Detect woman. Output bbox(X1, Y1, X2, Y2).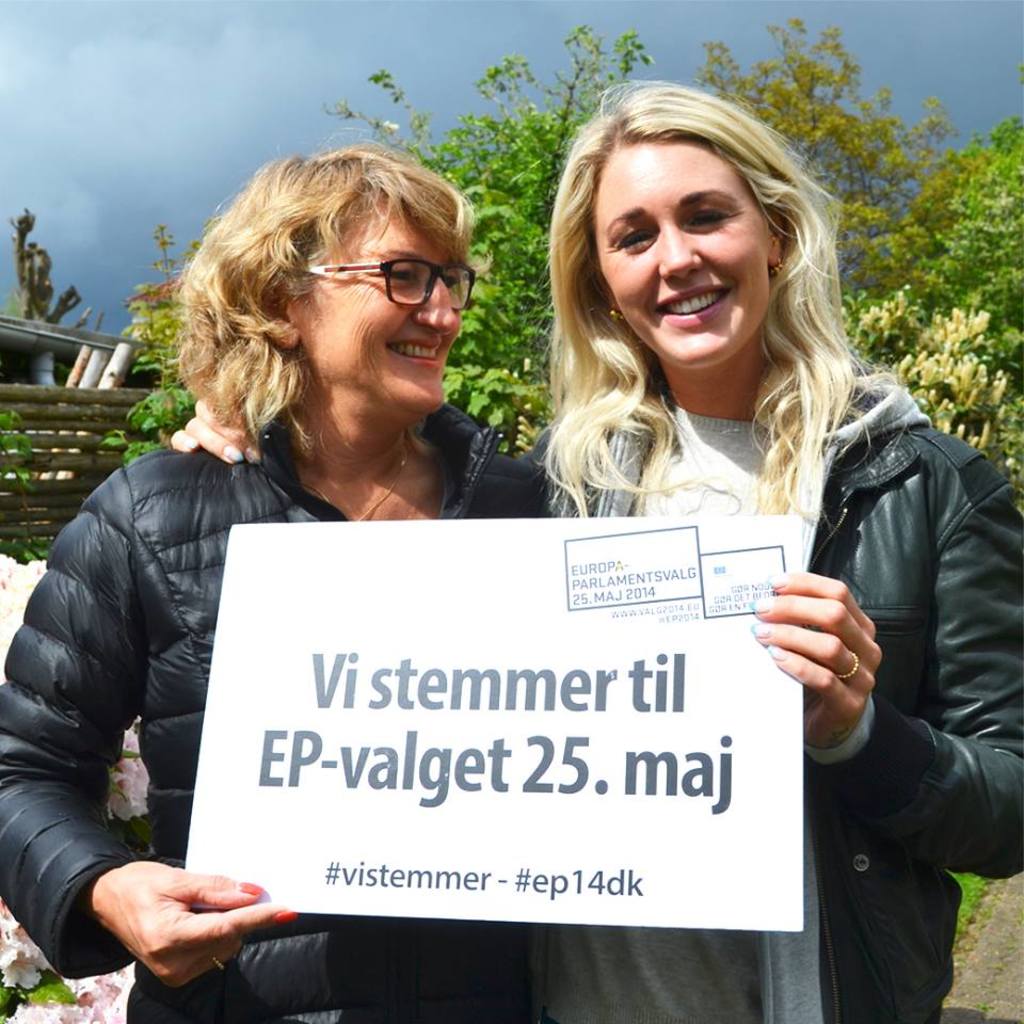
bbox(171, 82, 1023, 1023).
